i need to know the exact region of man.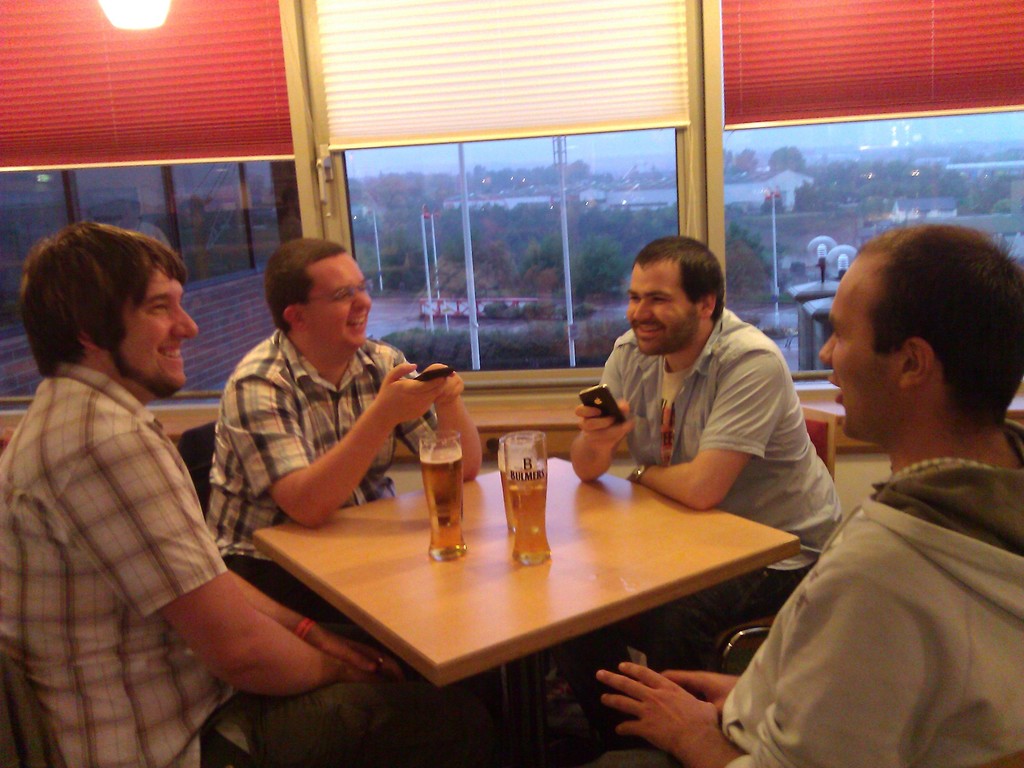
Region: rect(0, 228, 504, 767).
